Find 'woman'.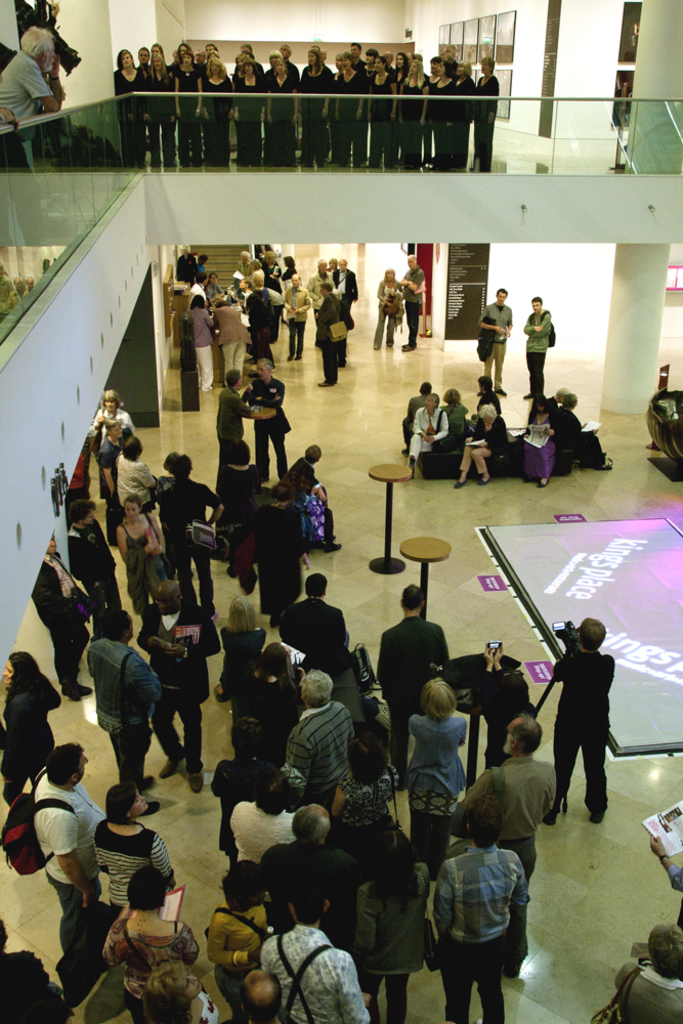
detection(115, 437, 156, 509).
